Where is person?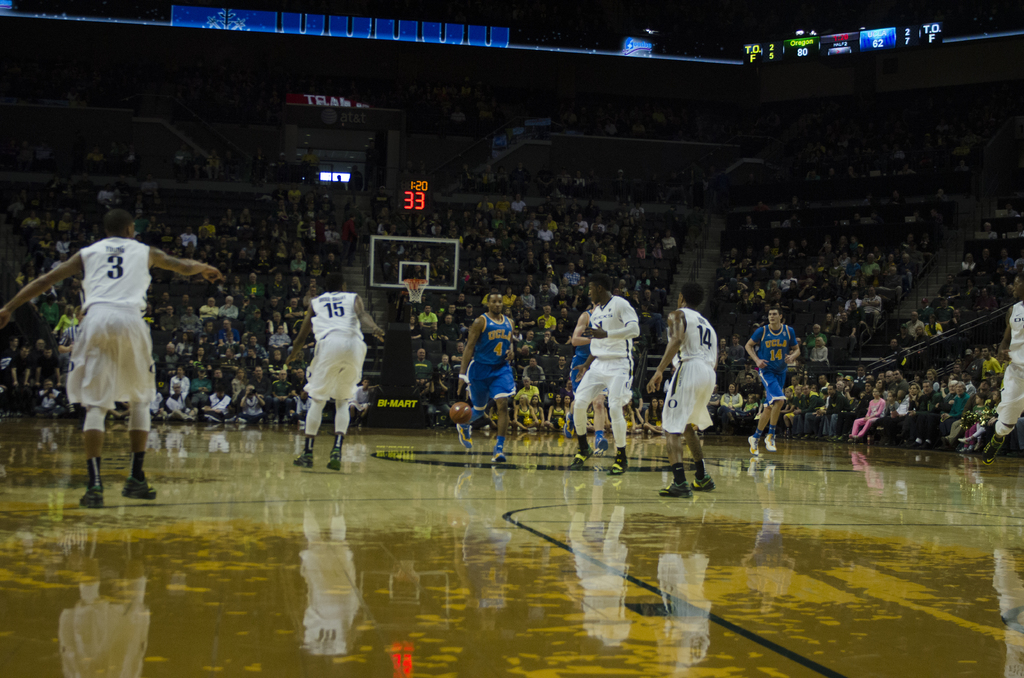
pyautogui.locateOnScreen(322, 253, 340, 282).
